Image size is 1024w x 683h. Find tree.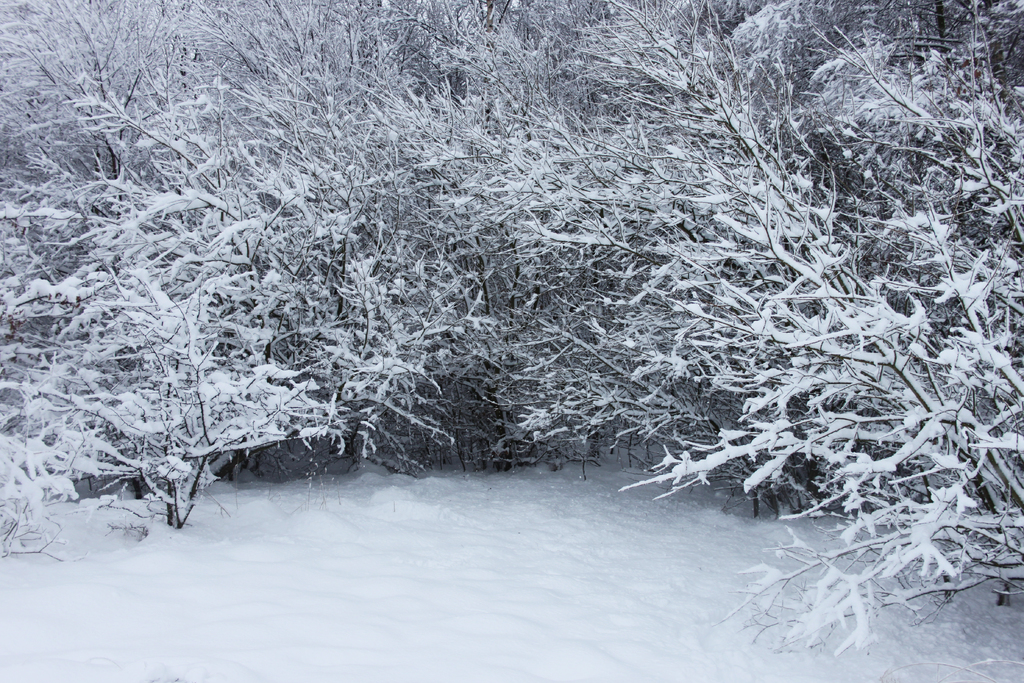
rect(685, 0, 1020, 667).
